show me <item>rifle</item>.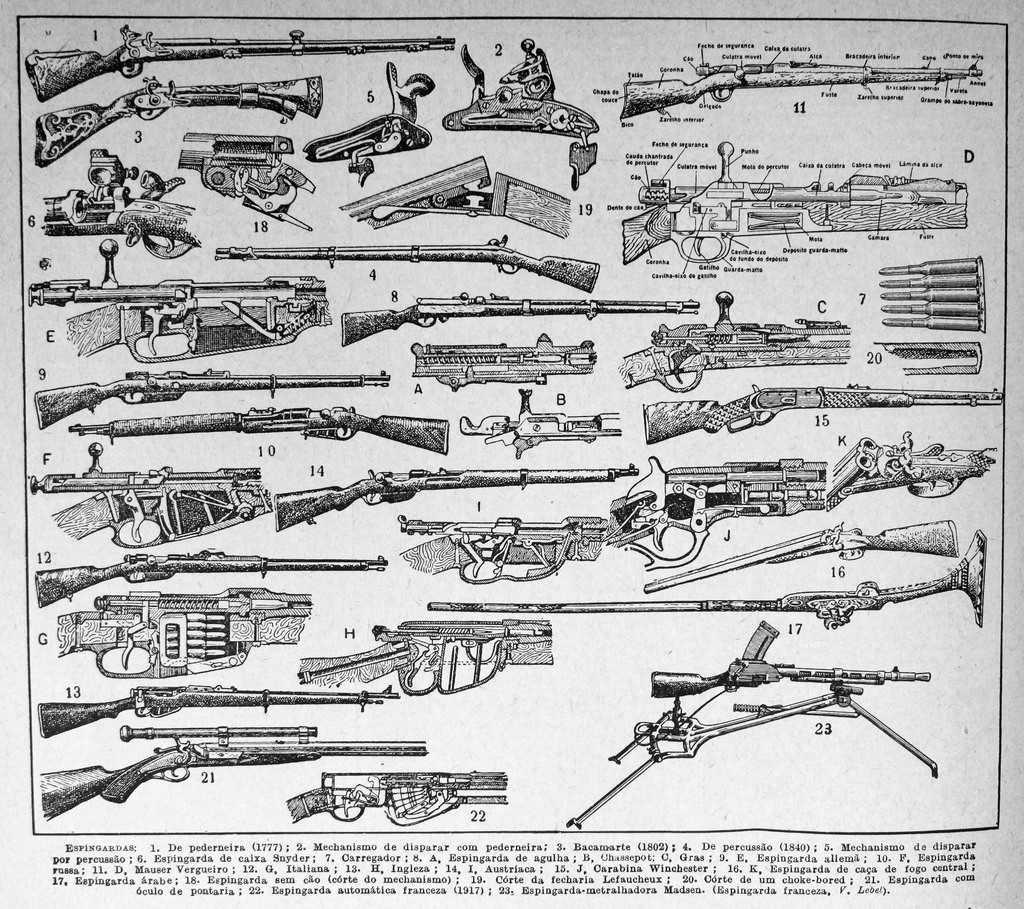
<item>rifle</item> is here: <box>26,17,457,99</box>.
